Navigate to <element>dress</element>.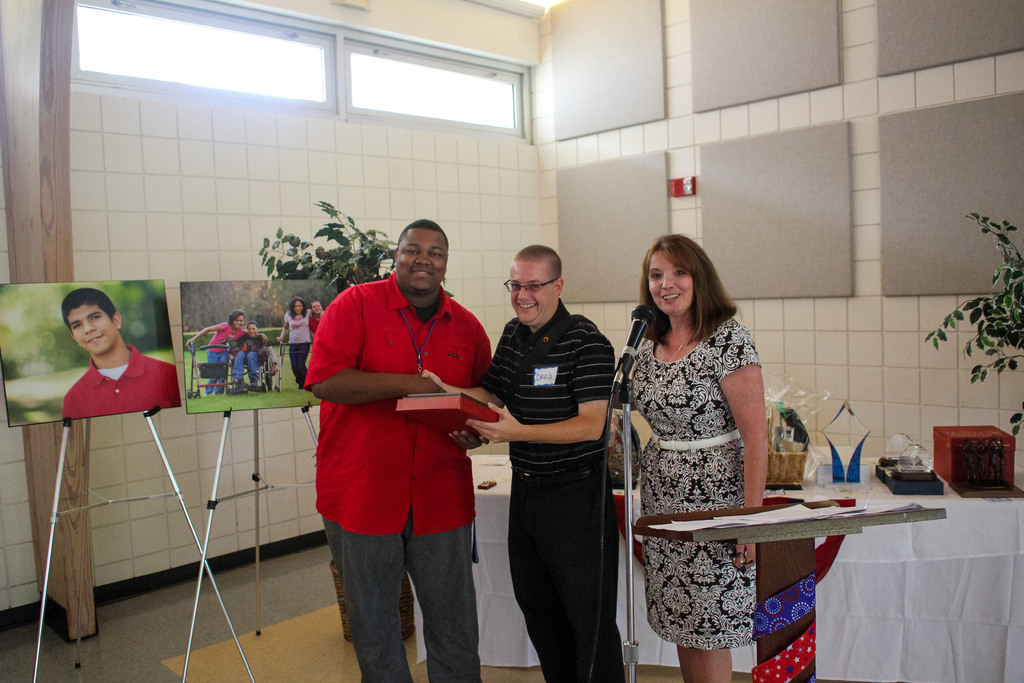
Navigation target: box(632, 315, 761, 646).
